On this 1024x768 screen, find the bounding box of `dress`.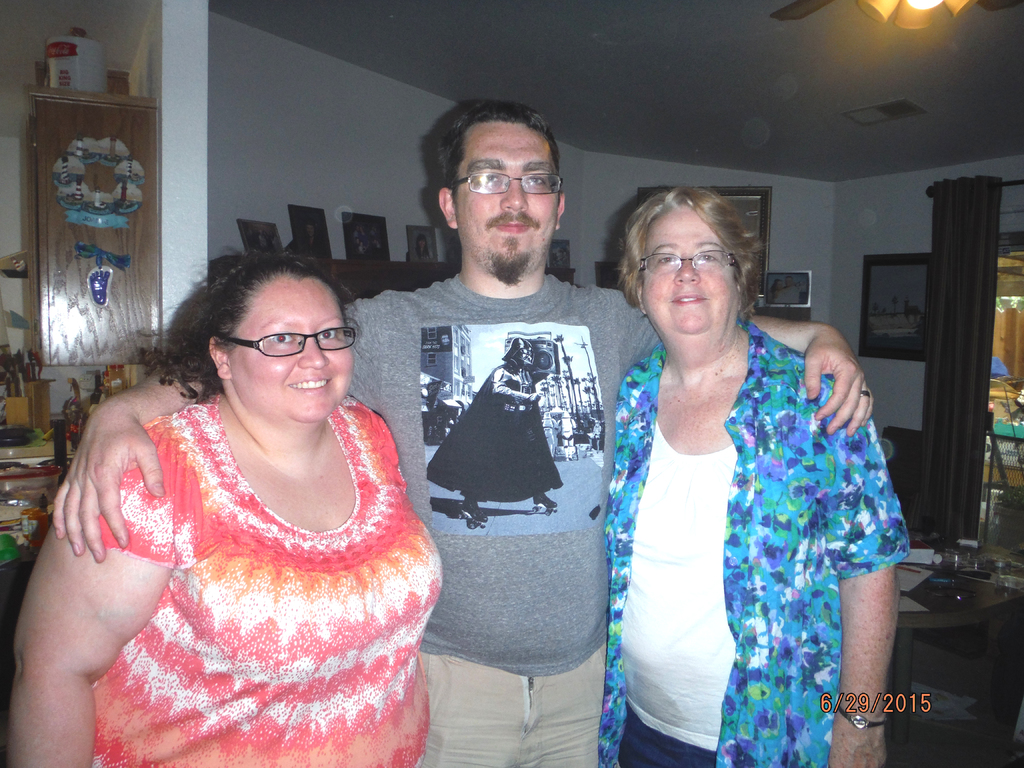
Bounding box: 95, 386, 447, 767.
